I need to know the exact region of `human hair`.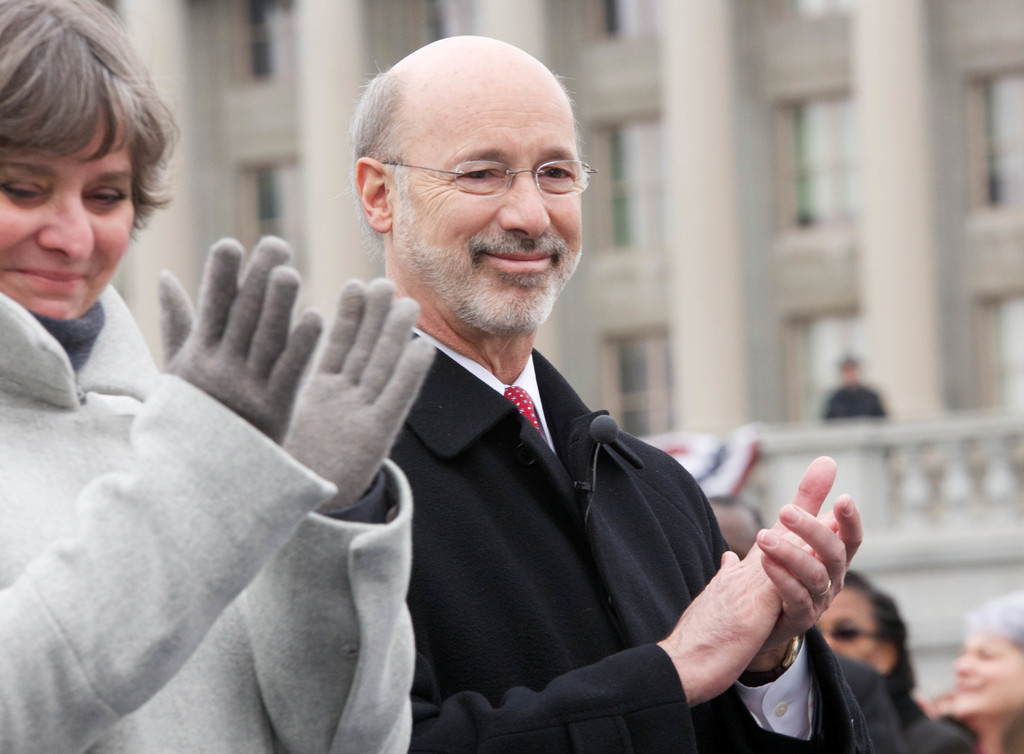
Region: 330/57/595/266.
